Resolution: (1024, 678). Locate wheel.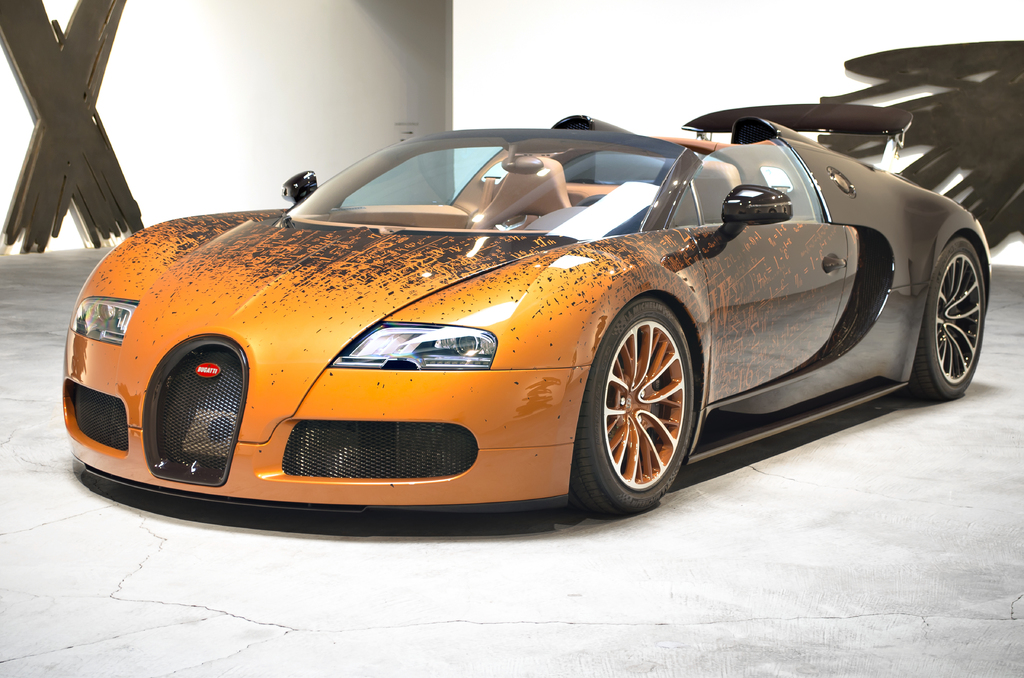
913 239 986 399.
